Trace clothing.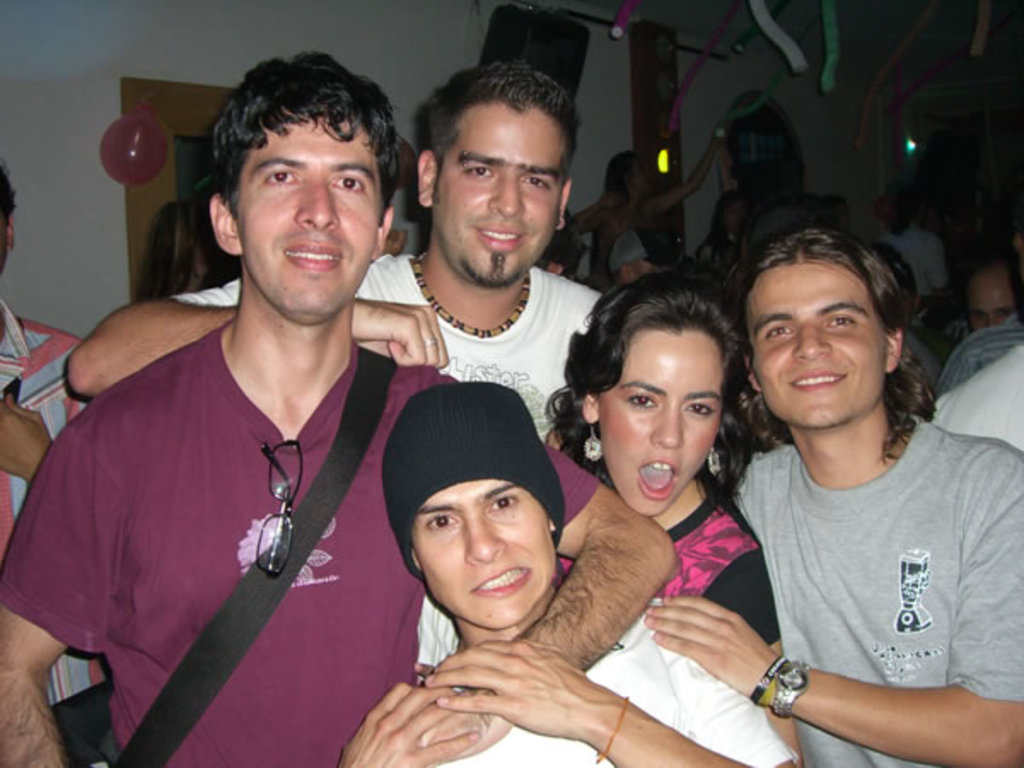
Traced to 177 261 599 442.
